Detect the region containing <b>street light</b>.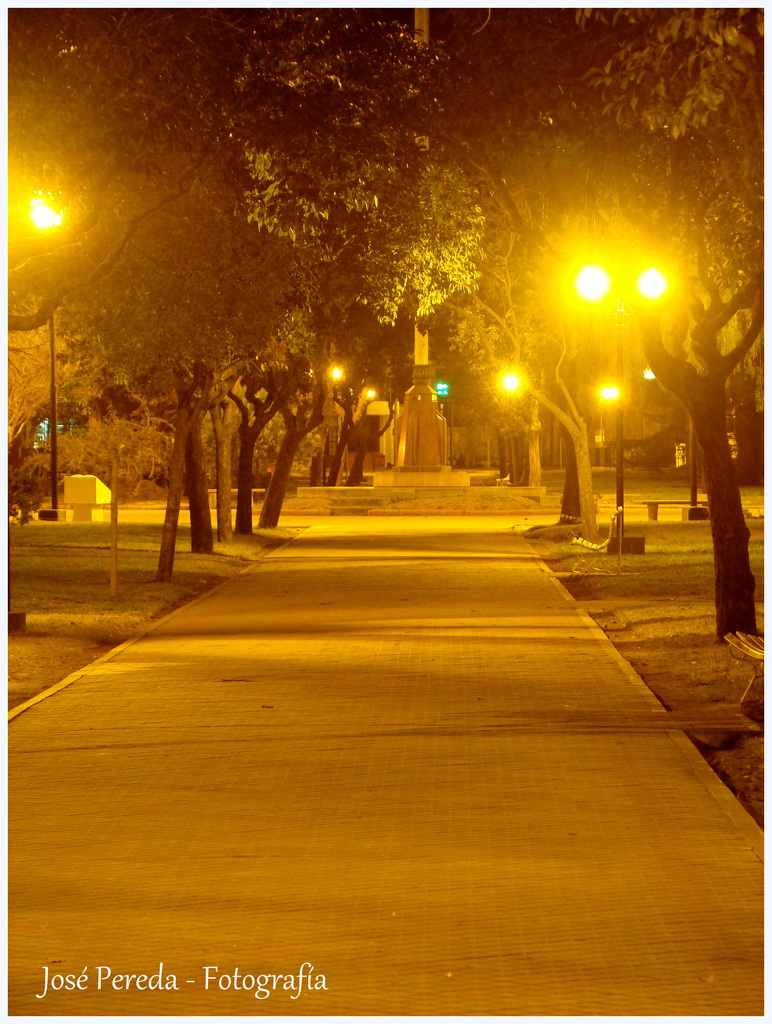
left=564, top=256, right=684, bottom=567.
